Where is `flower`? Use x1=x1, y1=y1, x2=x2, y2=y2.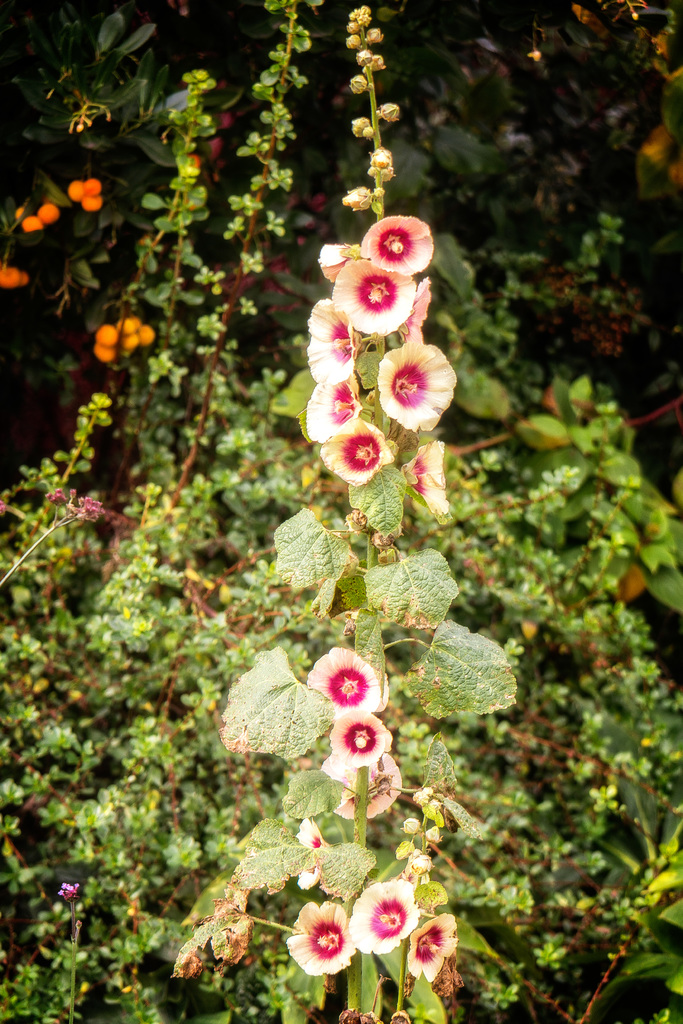
x1=402, y1=438, x2=452, y2=514.
